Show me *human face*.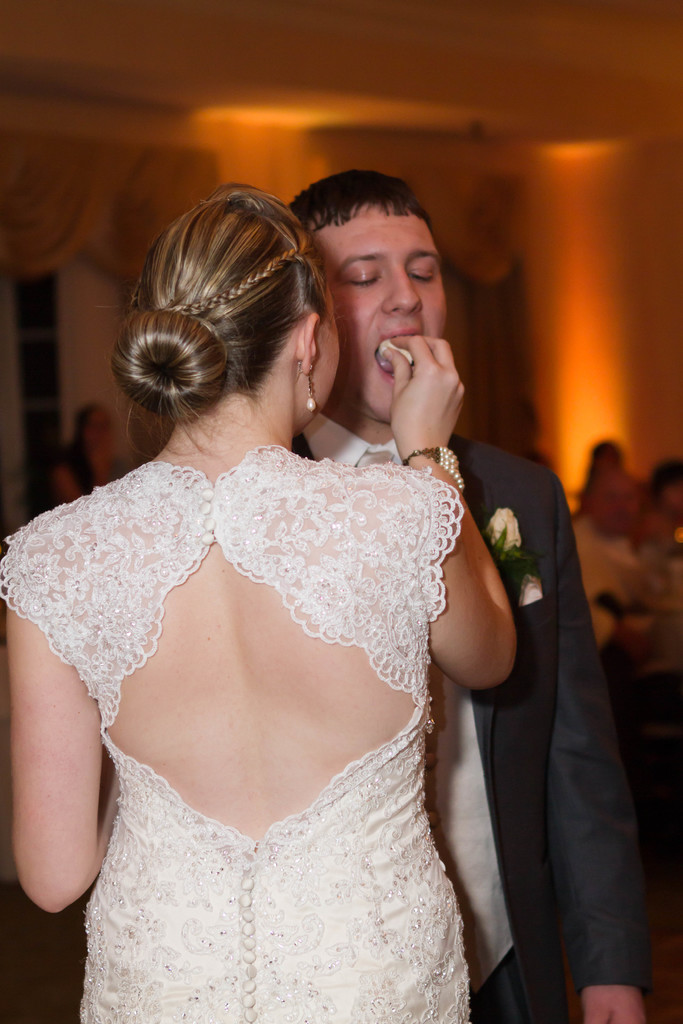
*human face* is here: 310/199/447/421.
